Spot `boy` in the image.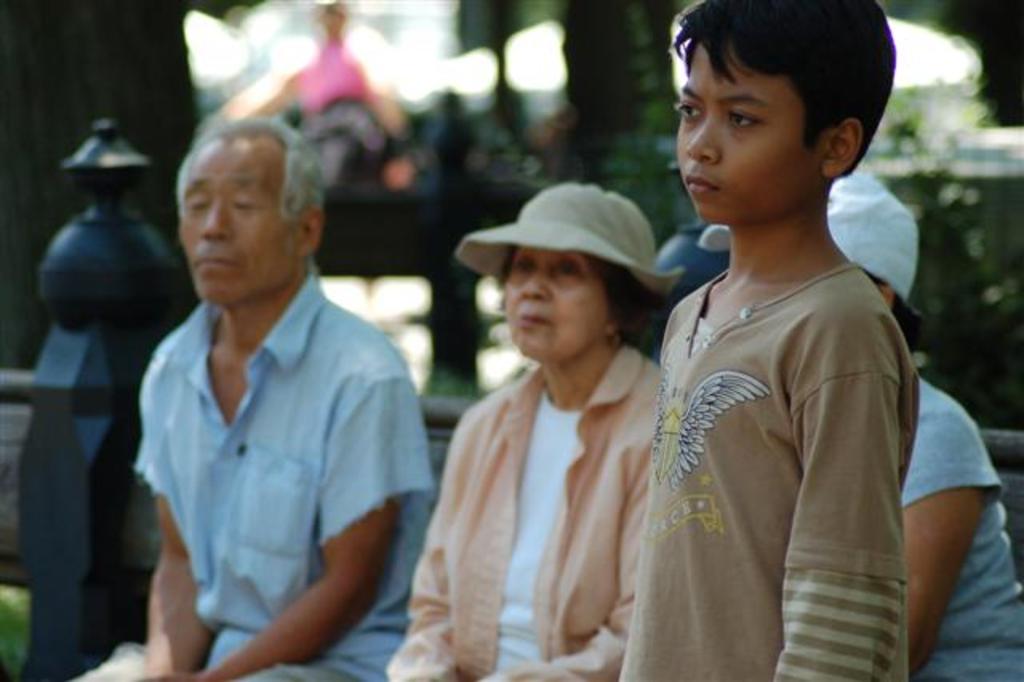
`boy` found at BBox(627, 0, 955, 680).
